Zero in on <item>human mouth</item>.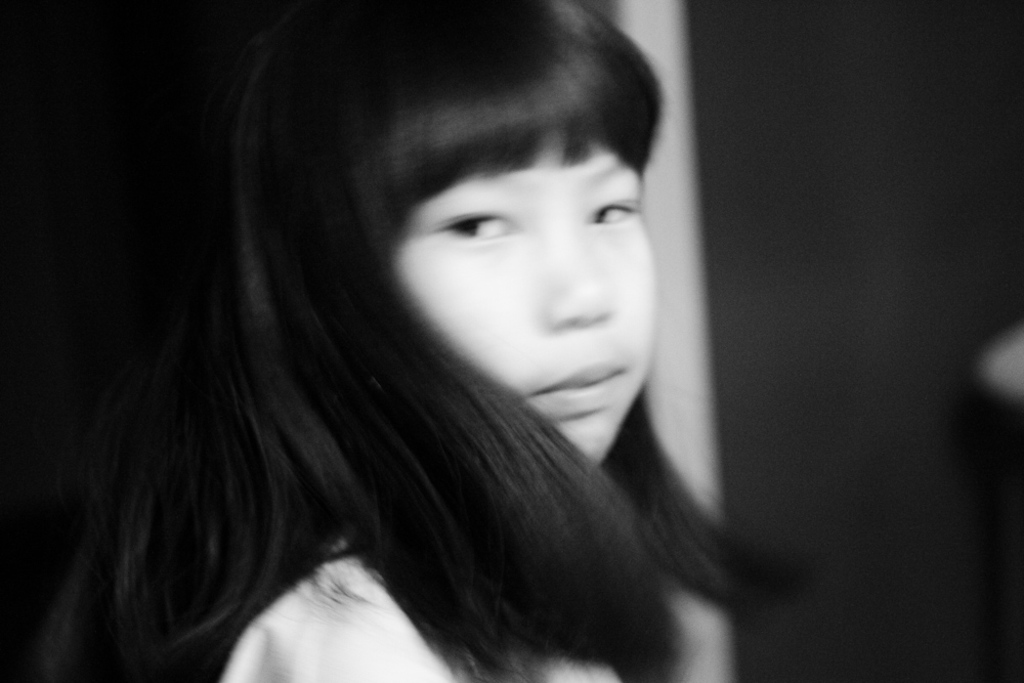
Zeroed in: (left=531, top=364, right=628, bottom=403).
